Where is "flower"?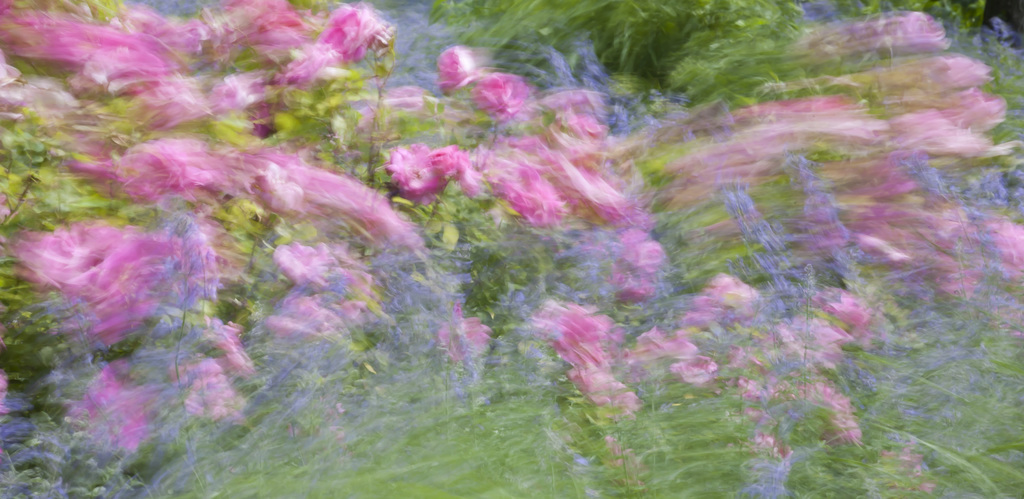
BBox(322, 4, 383, 67).
